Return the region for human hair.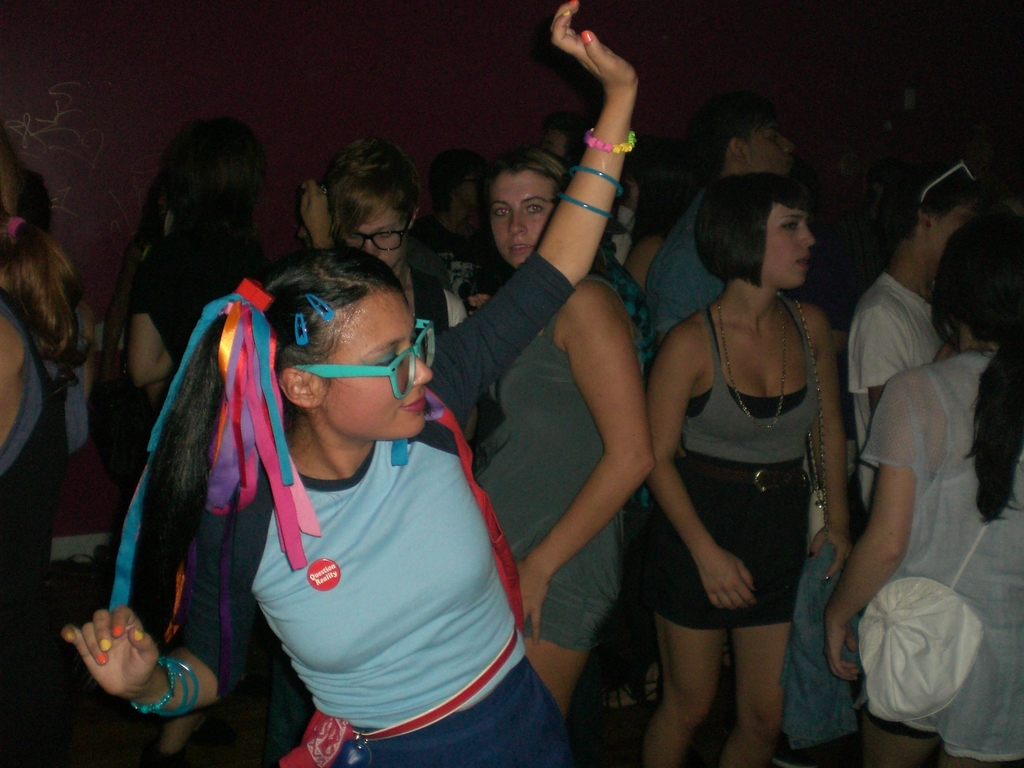
[left=692, top=170, right=810, bottom=292].
